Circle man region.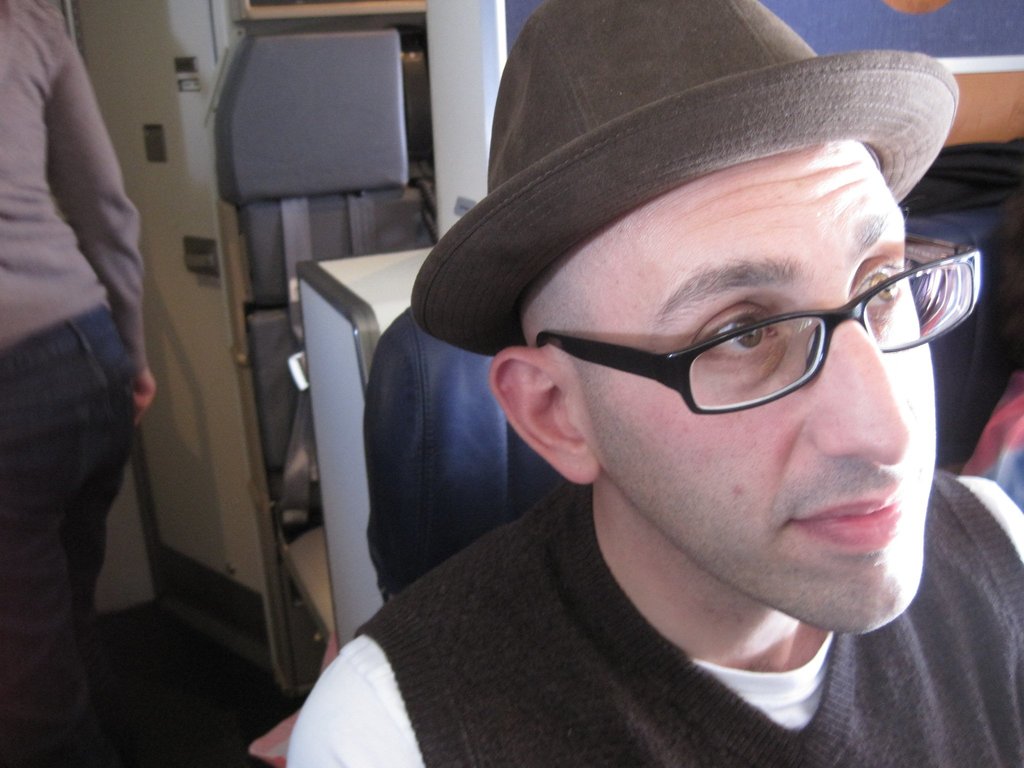
Region: {"left": 268, "top": 10, "right": 1023, "bottom": 752}.
